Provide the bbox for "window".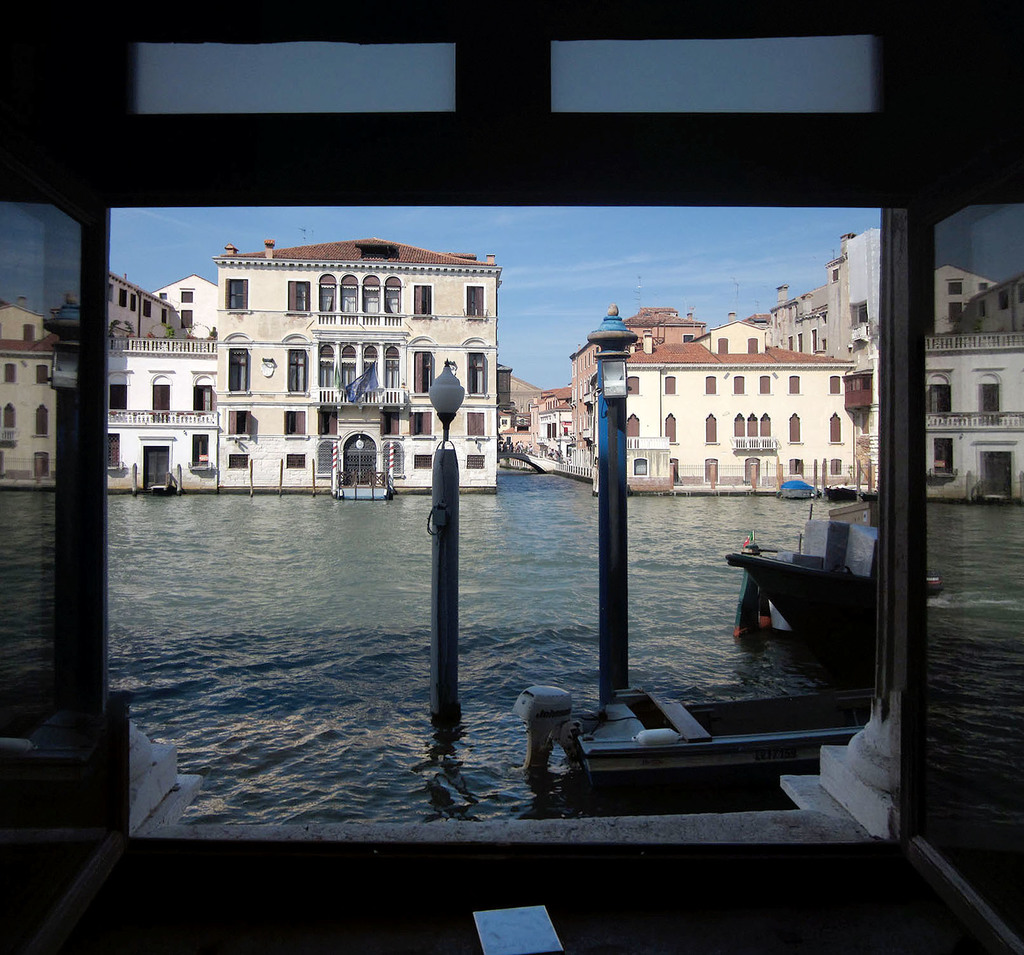
bbox=[118, 287, 126, 307].
